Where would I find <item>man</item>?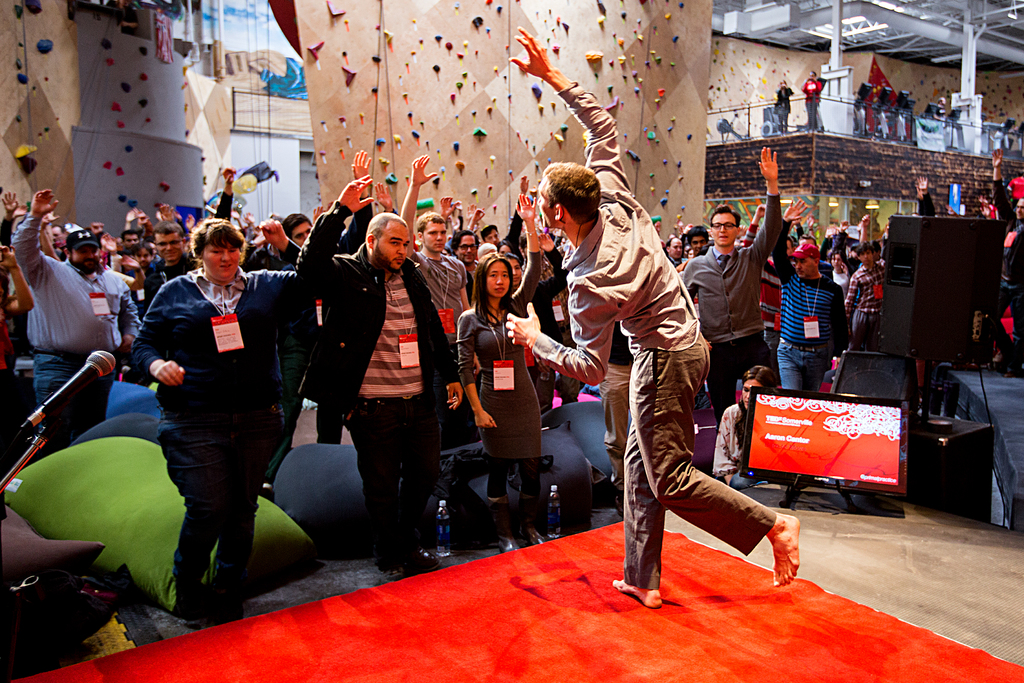
At <region>713, 366, 780, 491</region>.
